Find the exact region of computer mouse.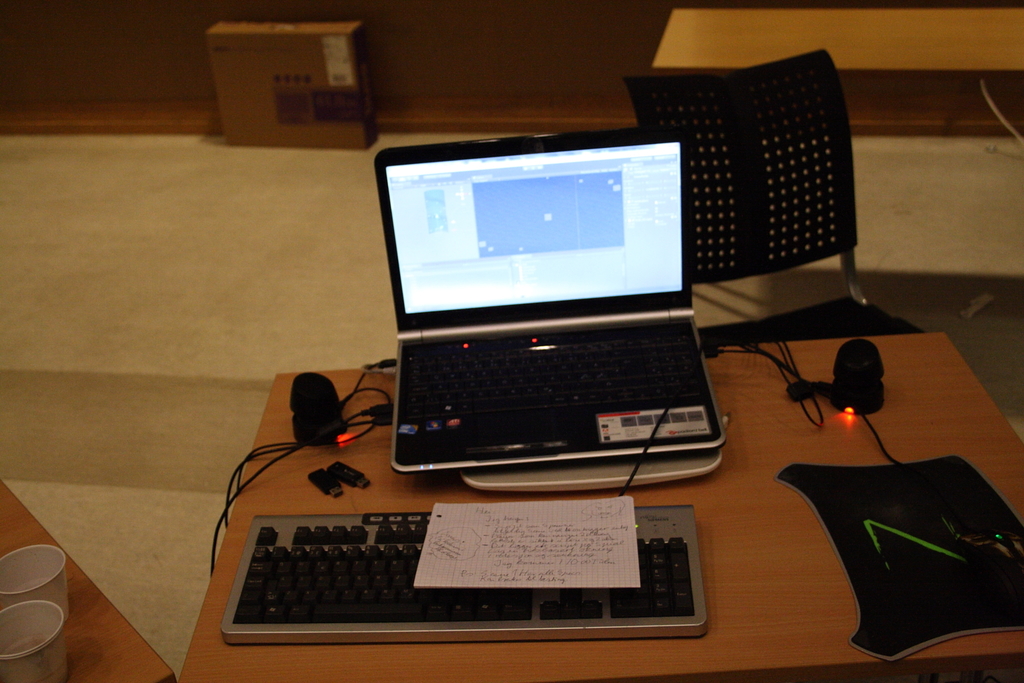
Exact region: 959 521 1023 585.
